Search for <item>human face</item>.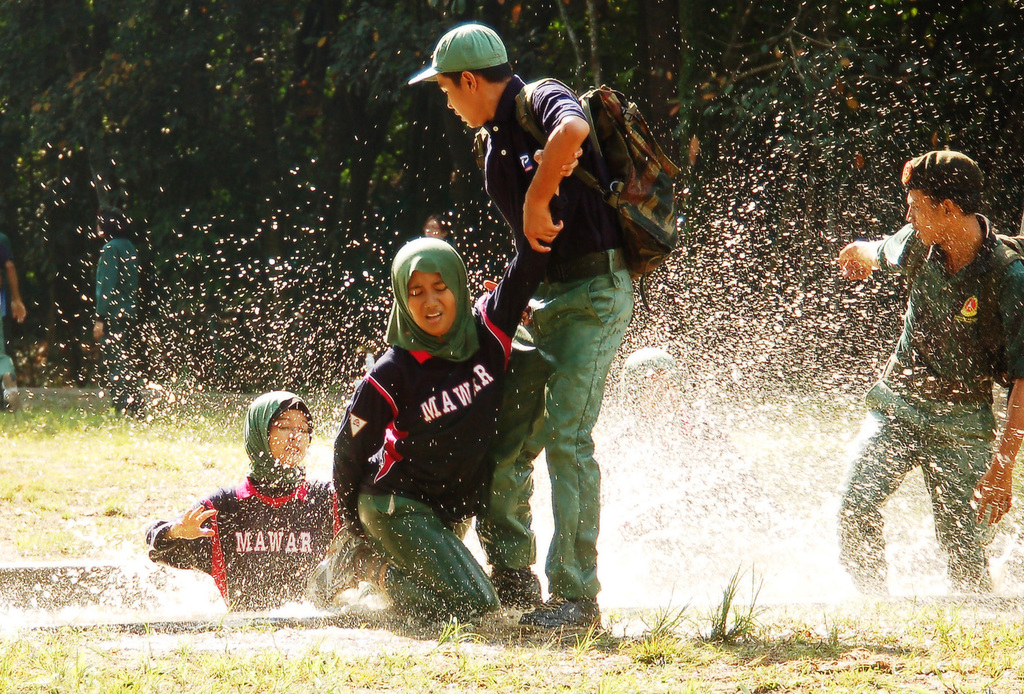
Found at bbox=[271, 404, 309, 462].
